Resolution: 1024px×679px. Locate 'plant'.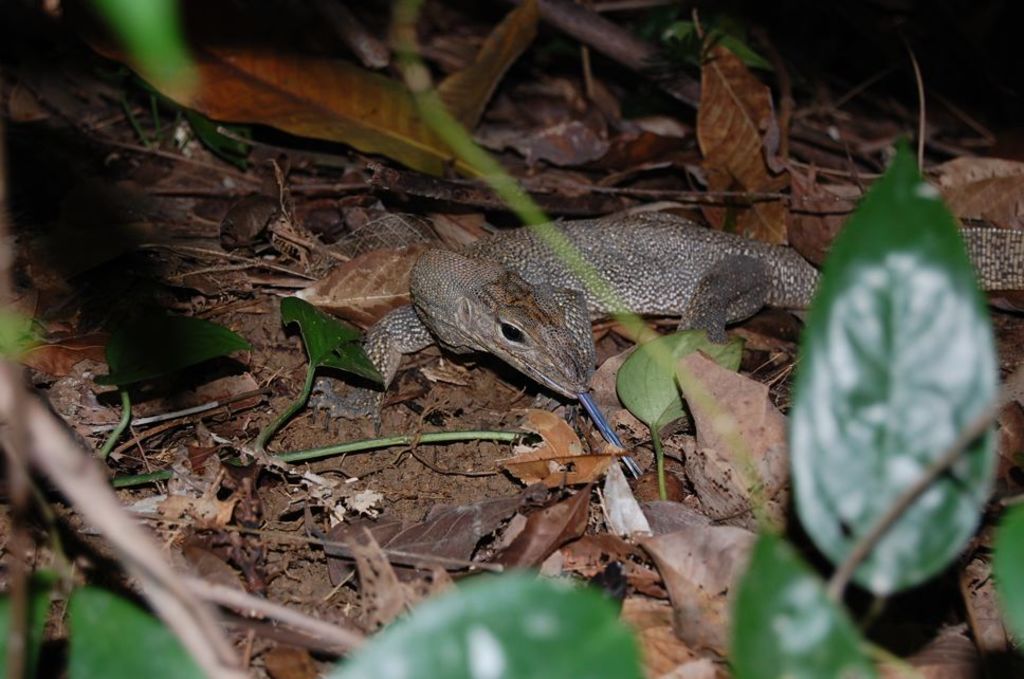
detection(0, 0, 1023, 678).
